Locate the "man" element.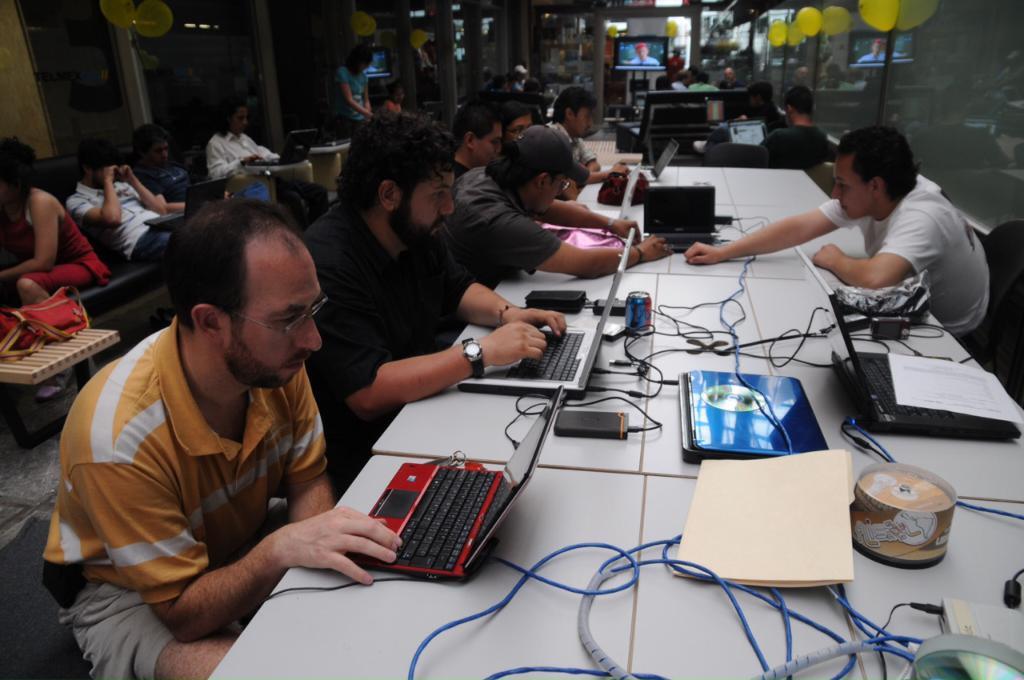
Element bbox: bbox=(446, 102, 491, 194).
